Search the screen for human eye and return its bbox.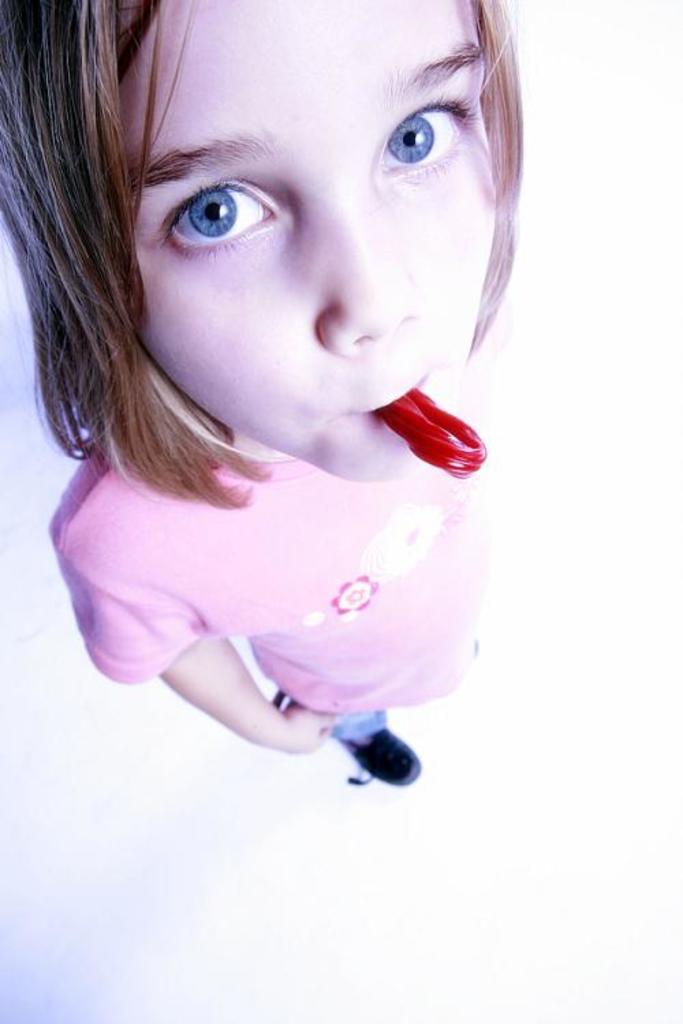
Found: x1=152, y1=183, x2=280, y2=259.
